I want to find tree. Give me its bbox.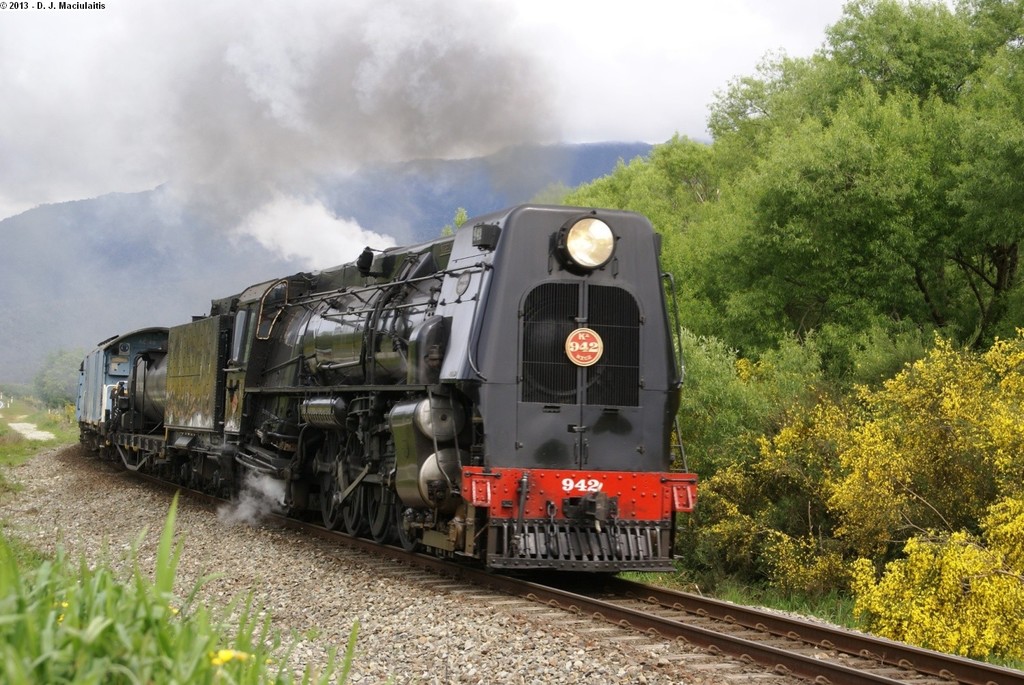
[726, 0, 1023, 377].
